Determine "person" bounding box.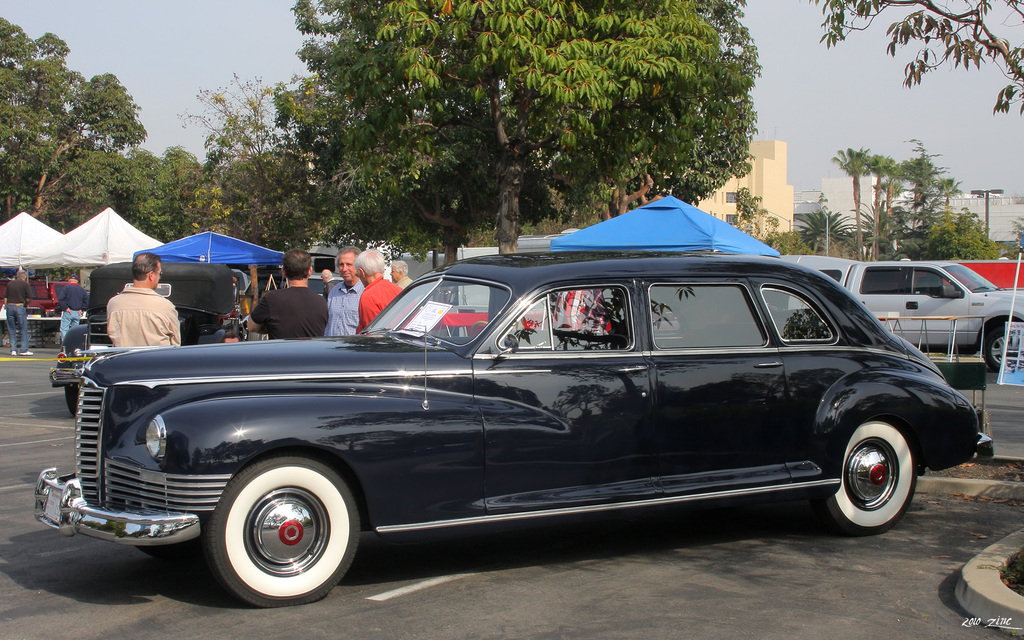
Determined: region(2, 266, 32, 356).
